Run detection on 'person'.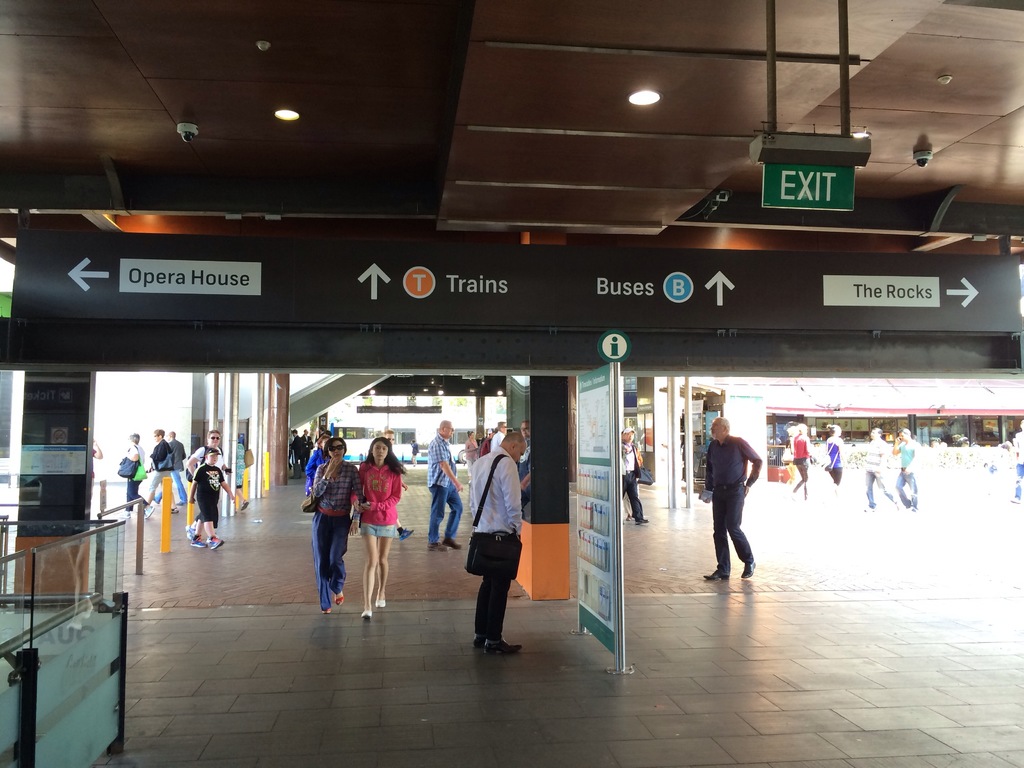
Result: x1=122, y1=428, x2=148, y2=507.
